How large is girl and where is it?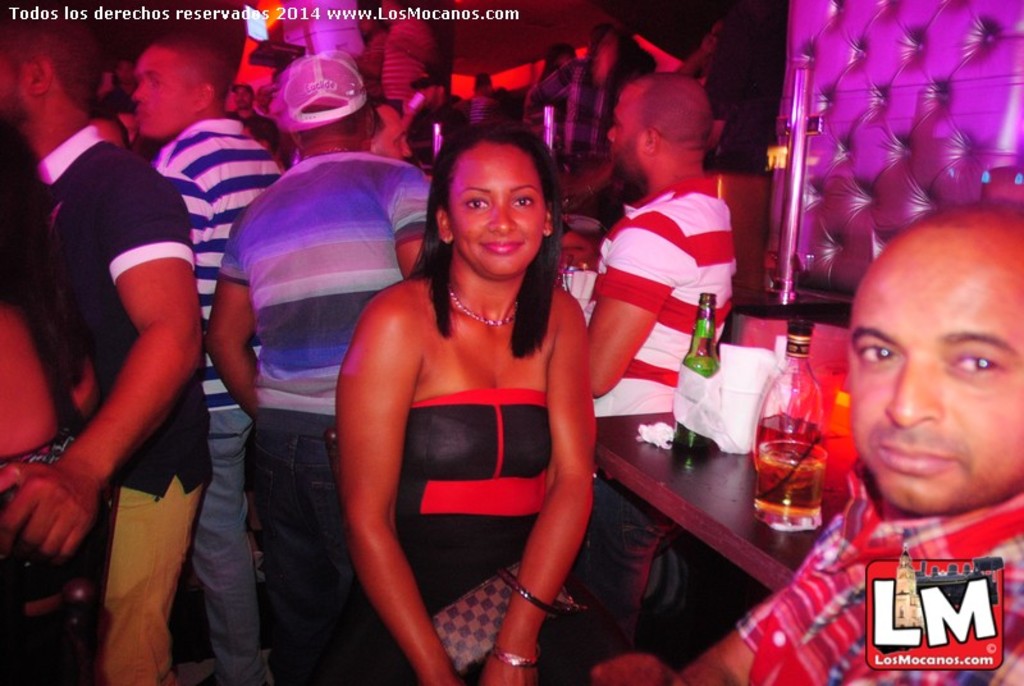
Bounding box: region(332, 114, 605, 685).
